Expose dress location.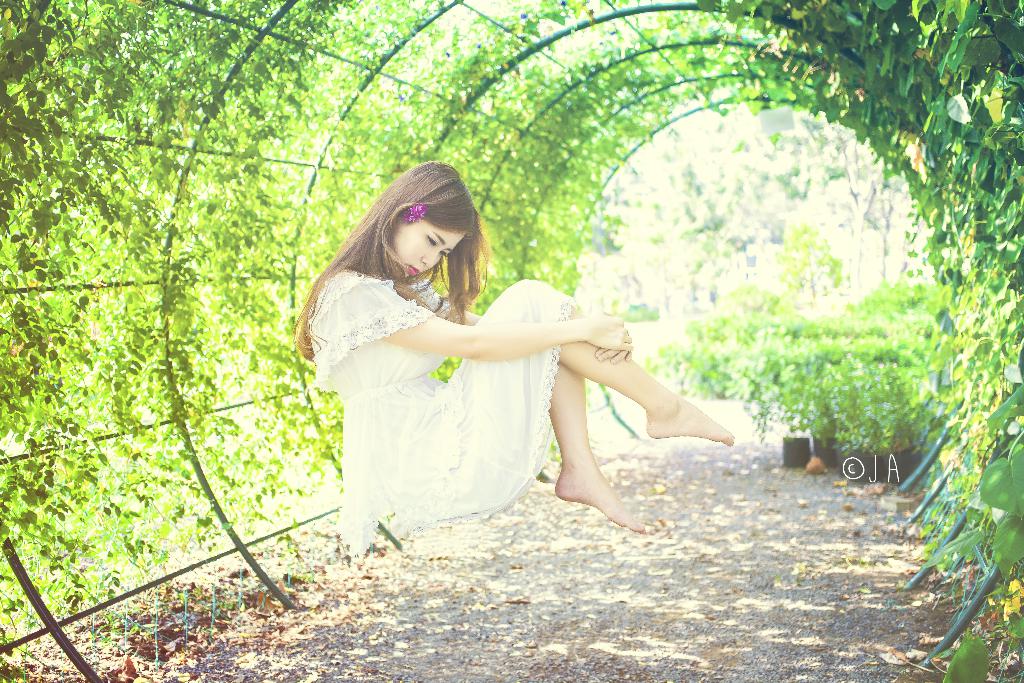
Exposed at 304,270,581,566.
